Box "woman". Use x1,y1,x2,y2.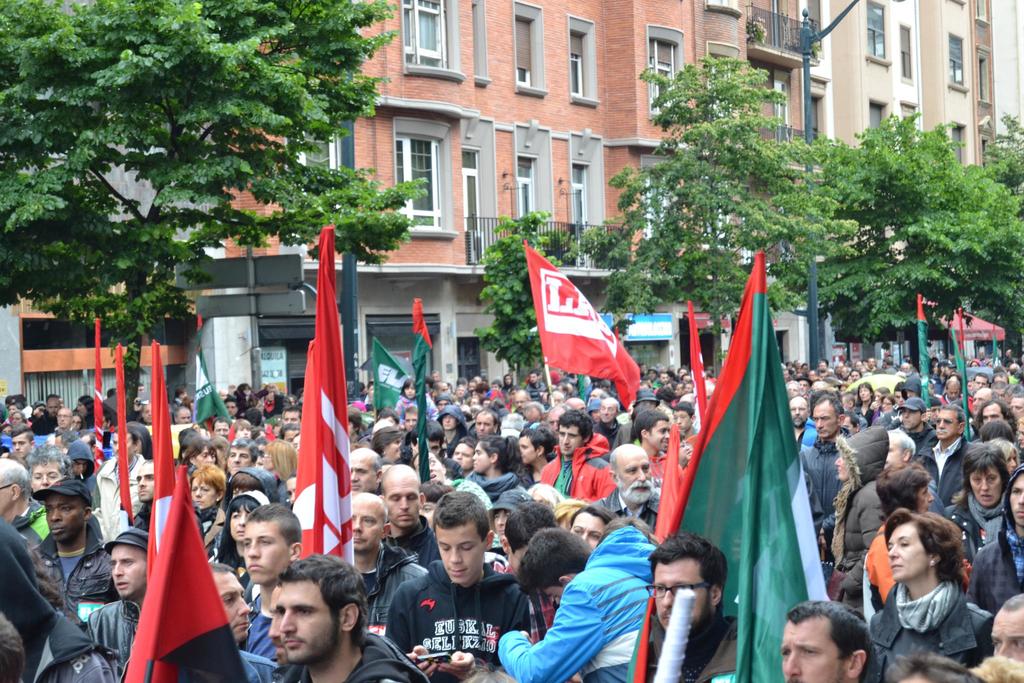
880,398,893,411.
